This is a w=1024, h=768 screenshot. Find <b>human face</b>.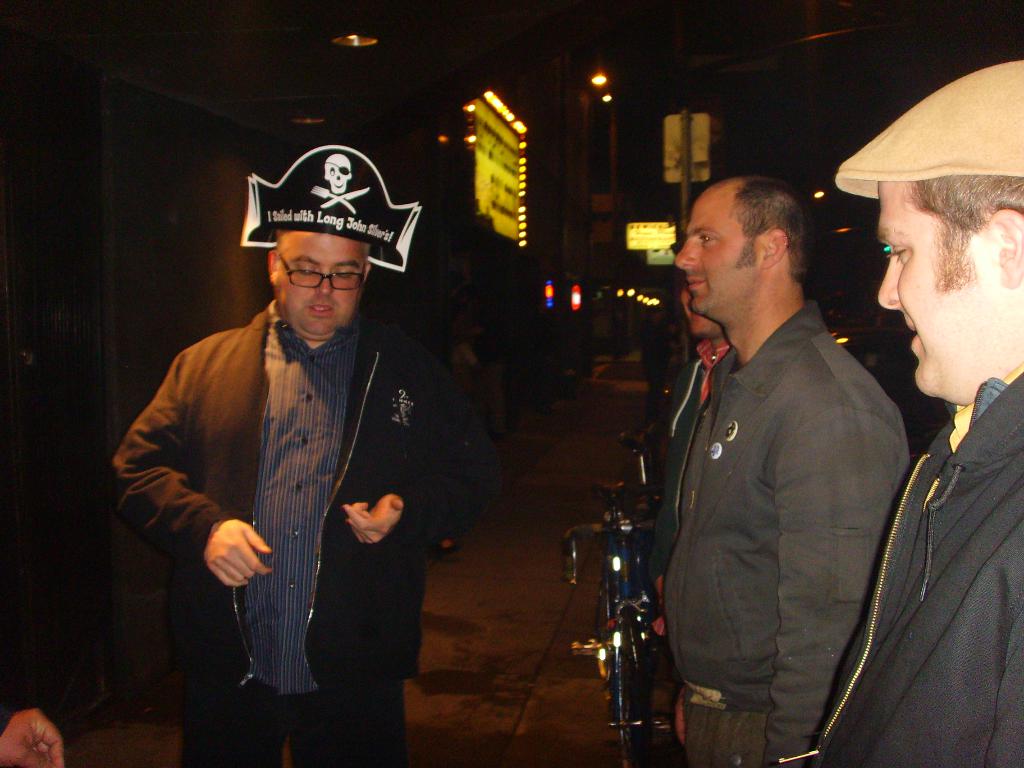
Bounding box: 671, 191, 754, 317.
